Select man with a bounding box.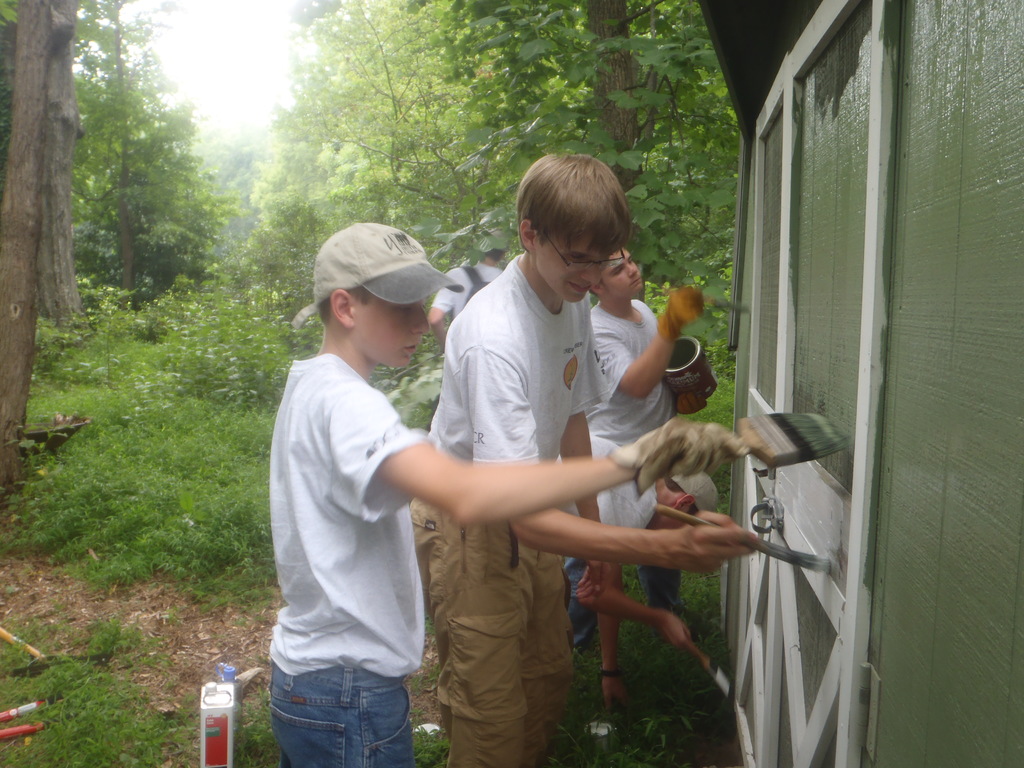
(550,436,719,716).
